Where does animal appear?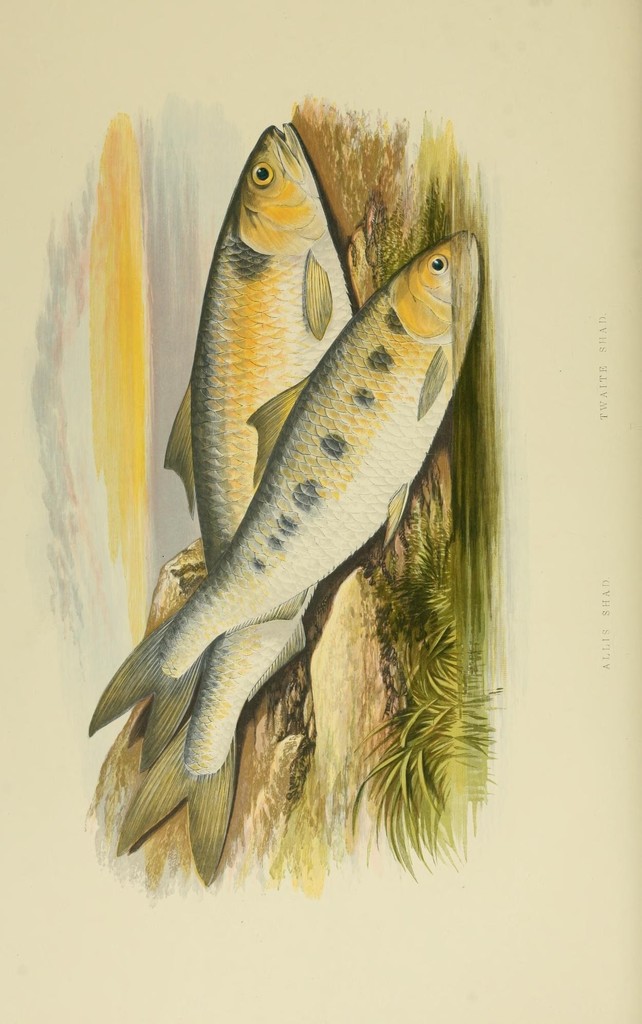
Appears at x1=85, y1=232, x2=481, y2=770.
